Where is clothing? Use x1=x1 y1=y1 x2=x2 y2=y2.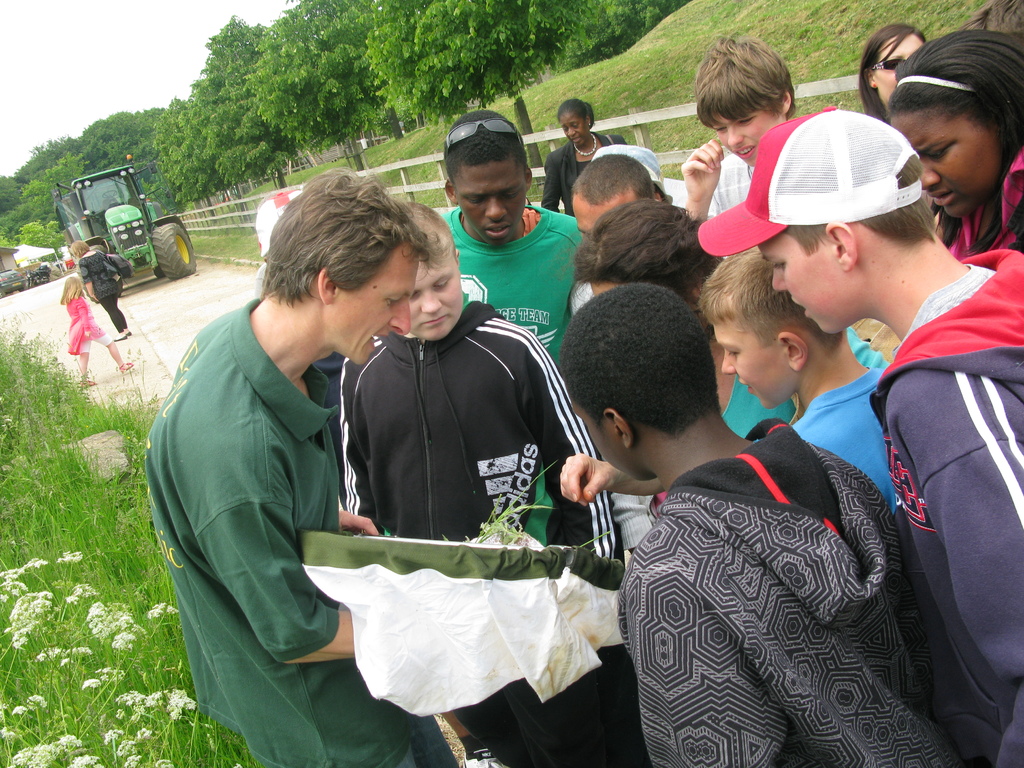
x1=441 y1=209 x2=585 y2=364.
